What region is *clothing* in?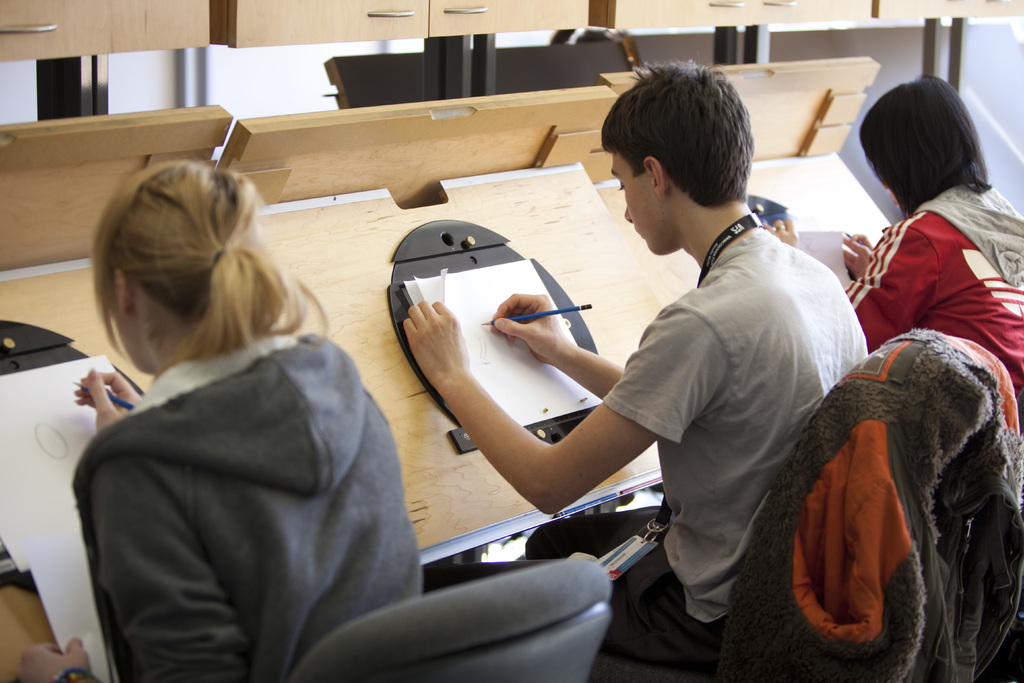
Rect(846, 175, 1023, 415).
